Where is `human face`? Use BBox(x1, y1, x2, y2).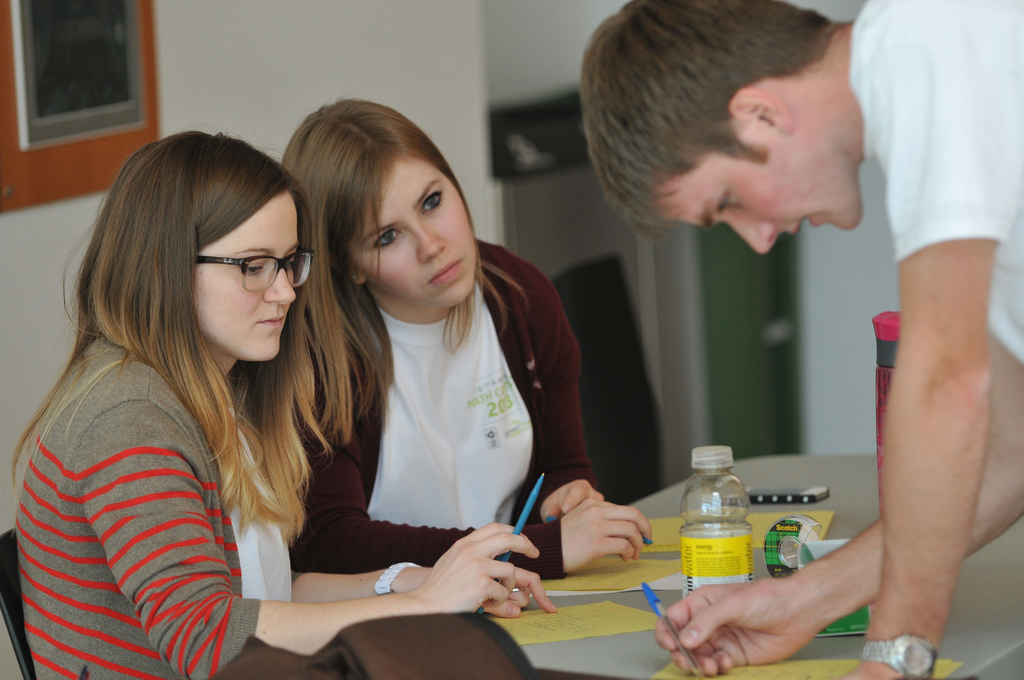
BBox(191, 189, 295, 359).
